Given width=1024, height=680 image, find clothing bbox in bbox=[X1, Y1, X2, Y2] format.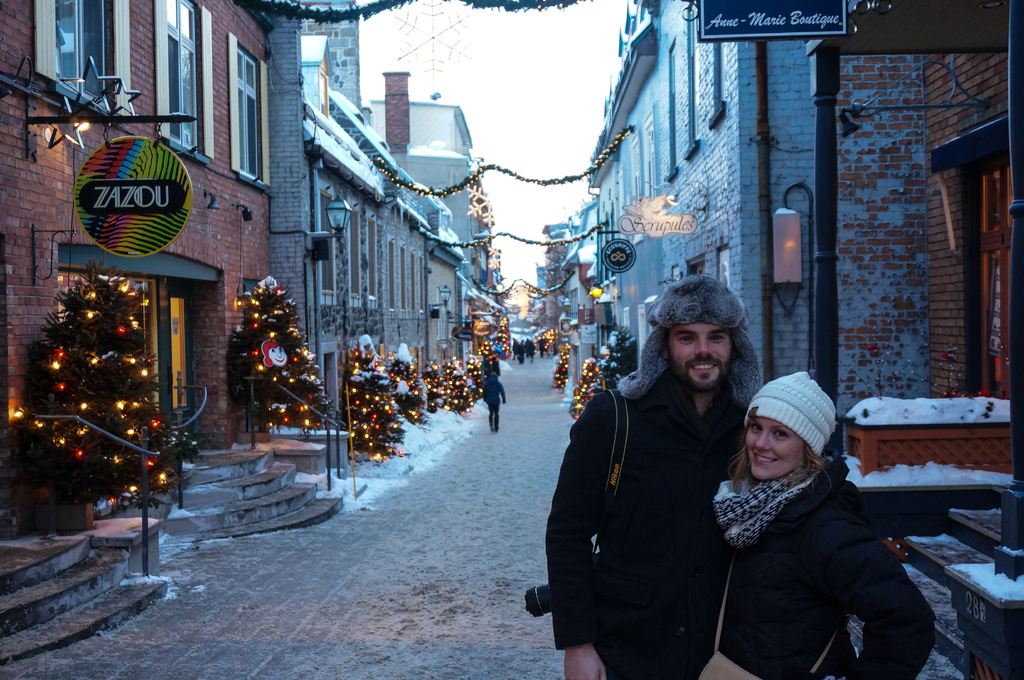
bbox=[696, 410, 931, 679].
